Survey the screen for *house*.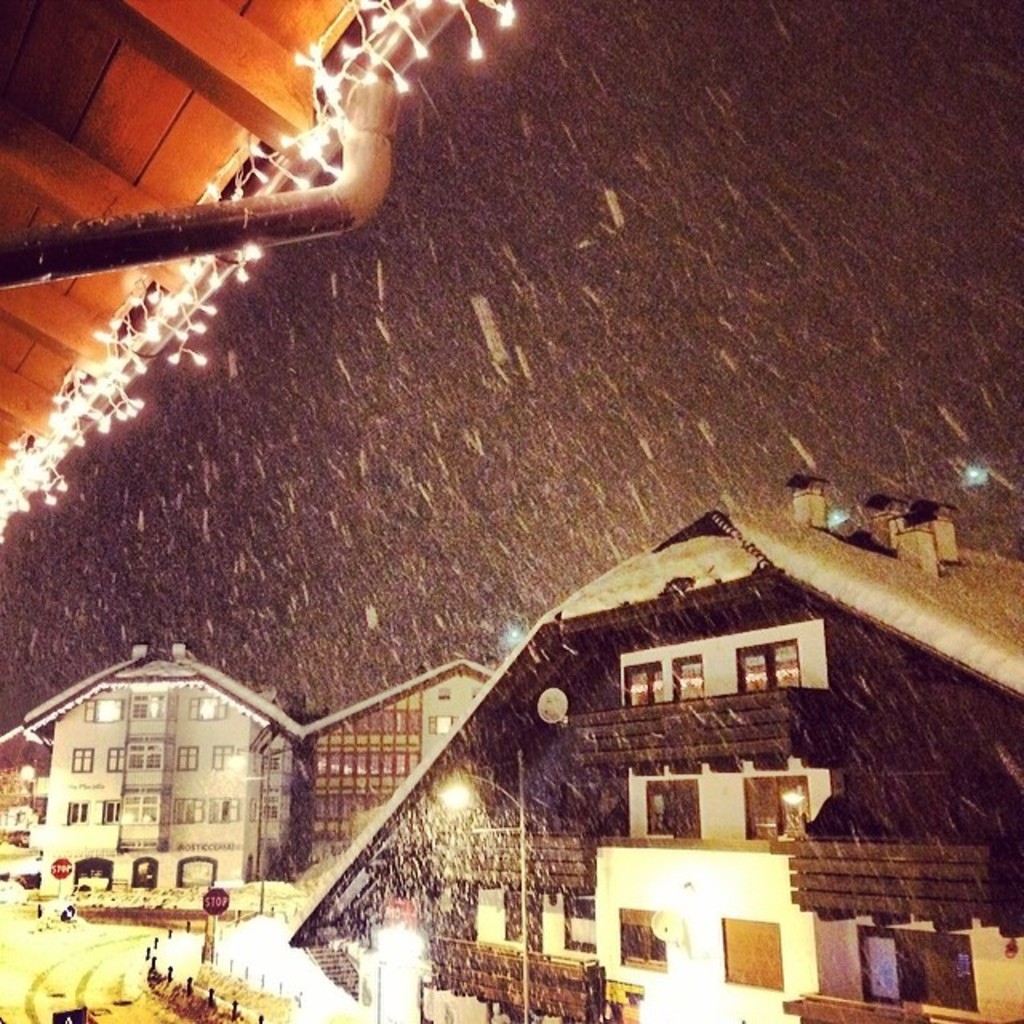
Survey found: <region>288, 654, 496, 896</region>.
